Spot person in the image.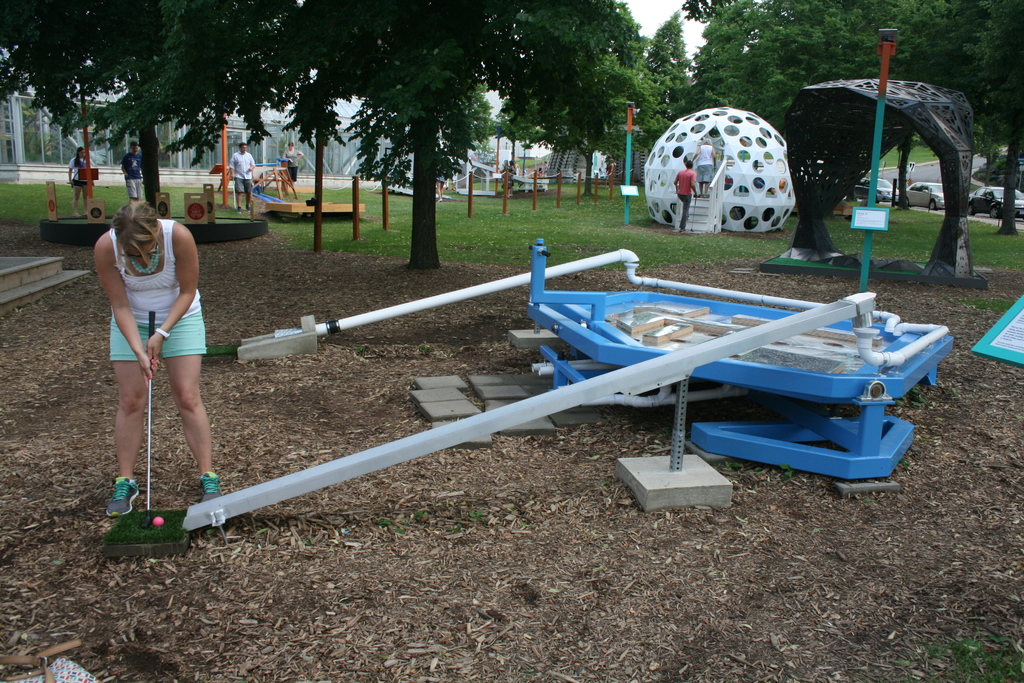
person found at (97,156,214,554).
